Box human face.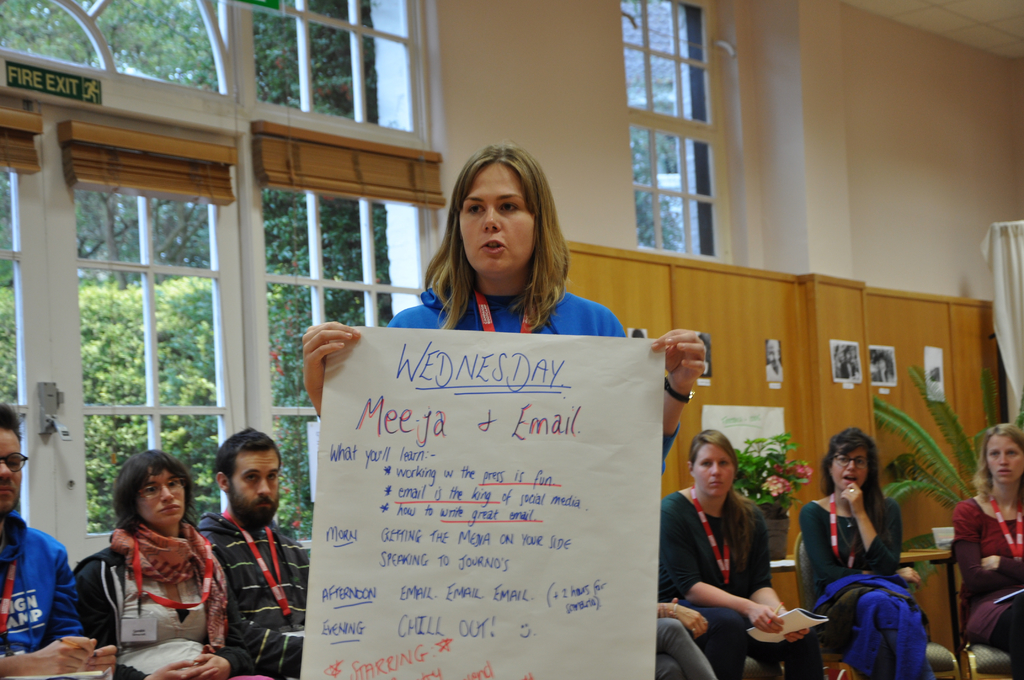
detection(230, 444, 284, 526).
